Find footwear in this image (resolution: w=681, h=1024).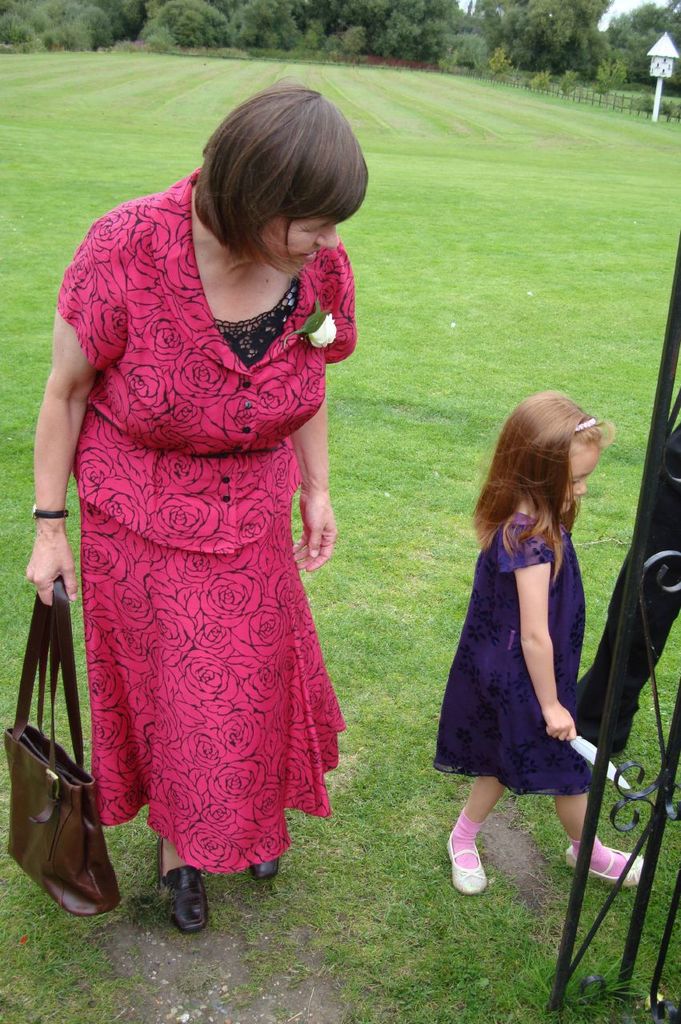
445,813,480,889.
